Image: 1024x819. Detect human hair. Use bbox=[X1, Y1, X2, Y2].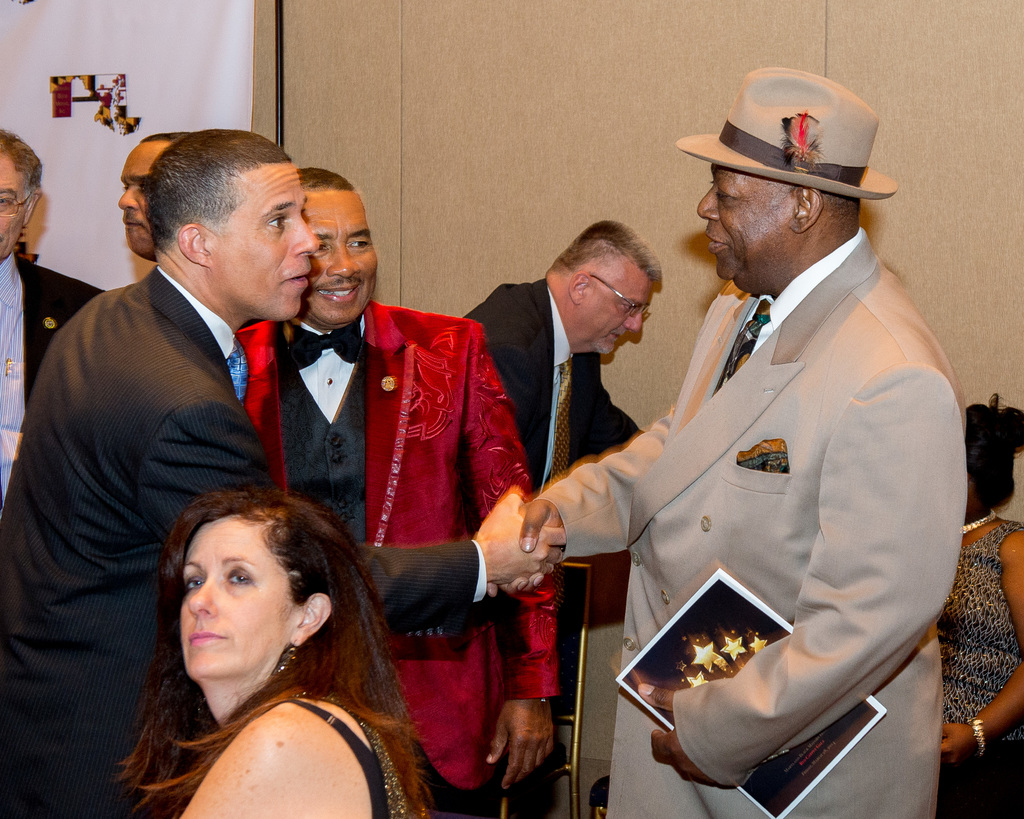
bbox=[143, 128, 291, 243].
